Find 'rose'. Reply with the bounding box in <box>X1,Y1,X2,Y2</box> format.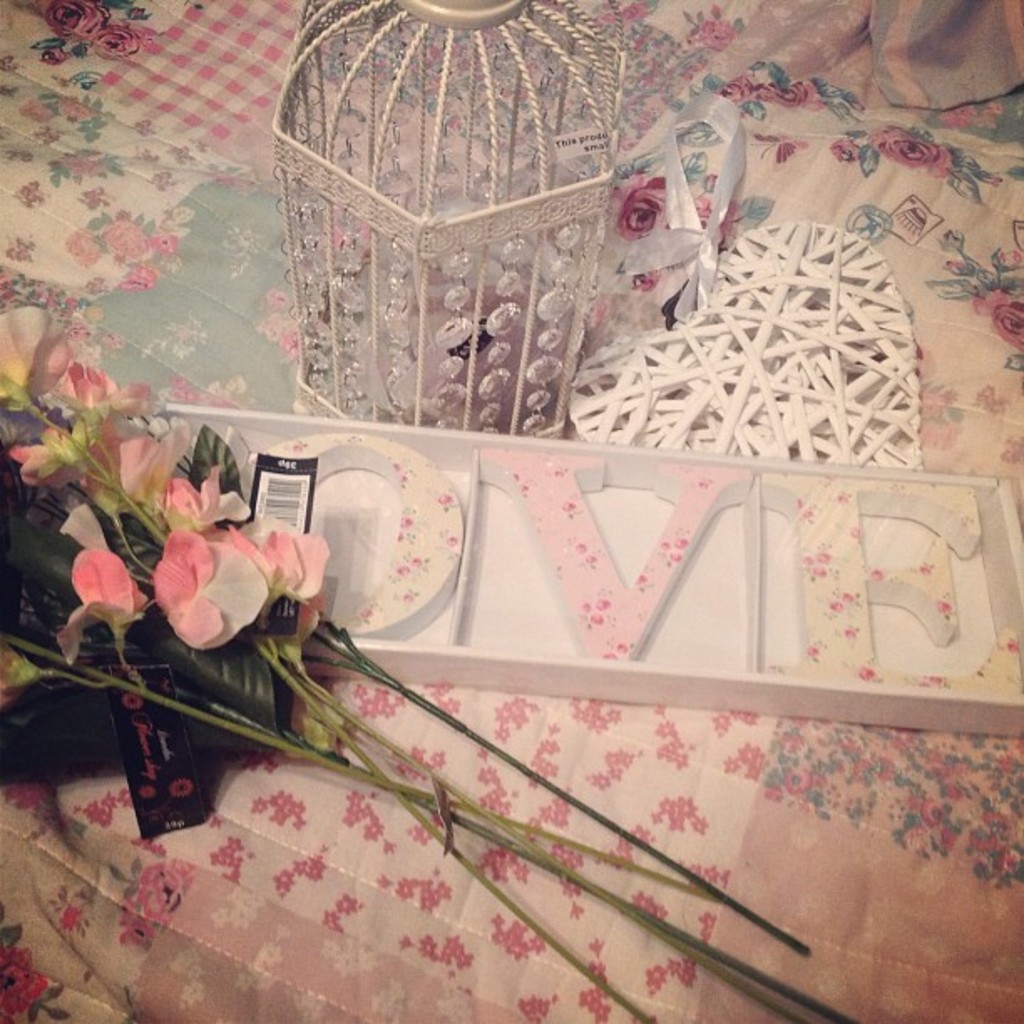
<box>756,79,806,107</box>.
